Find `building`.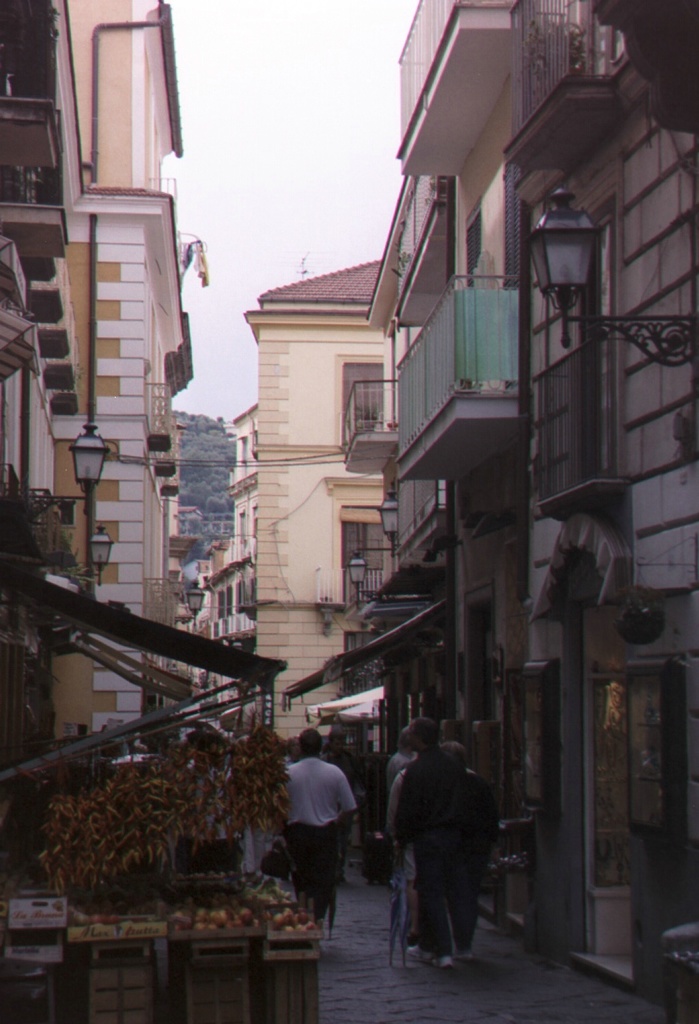
bbox(0, 0, 197, 890).
